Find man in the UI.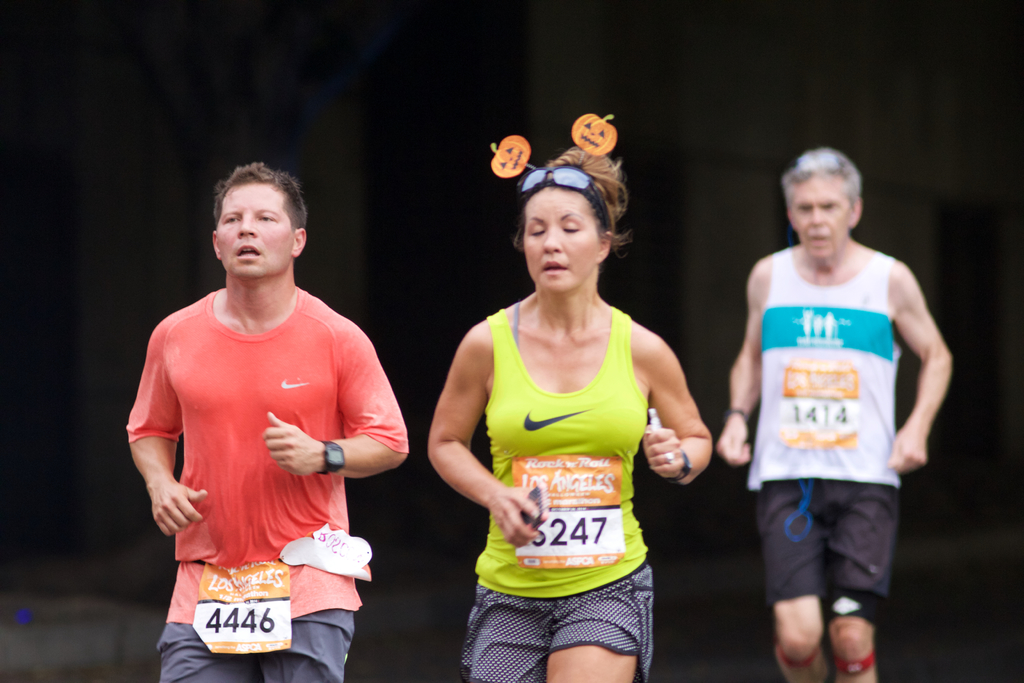
UI element at 715:147:956:682.
